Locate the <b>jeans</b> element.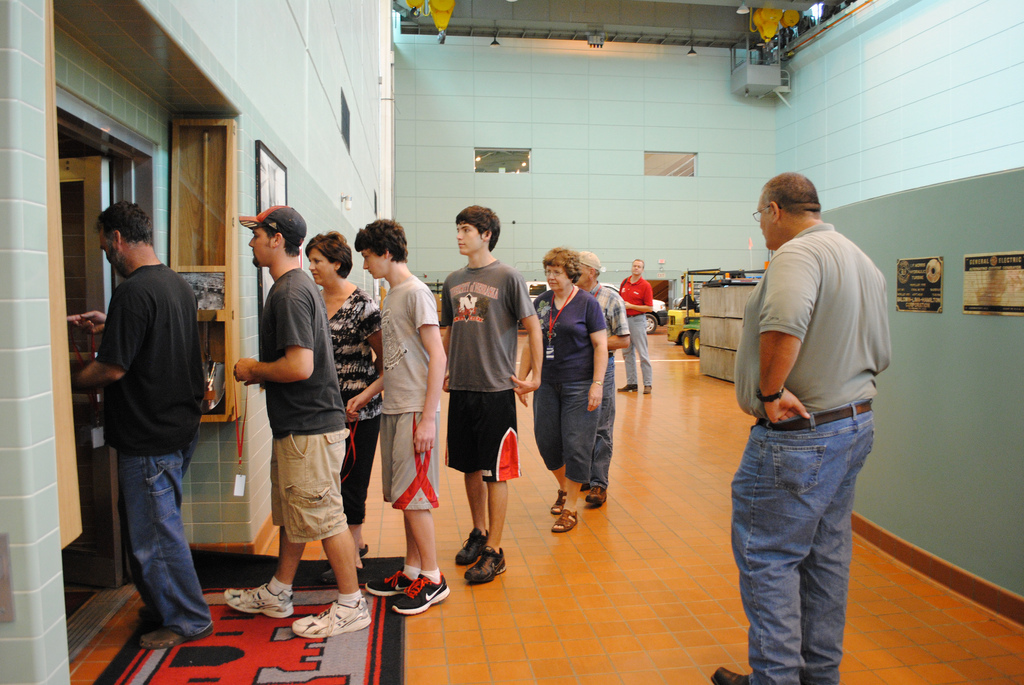
Element bbox: <box>721,405,880,678</box>.
